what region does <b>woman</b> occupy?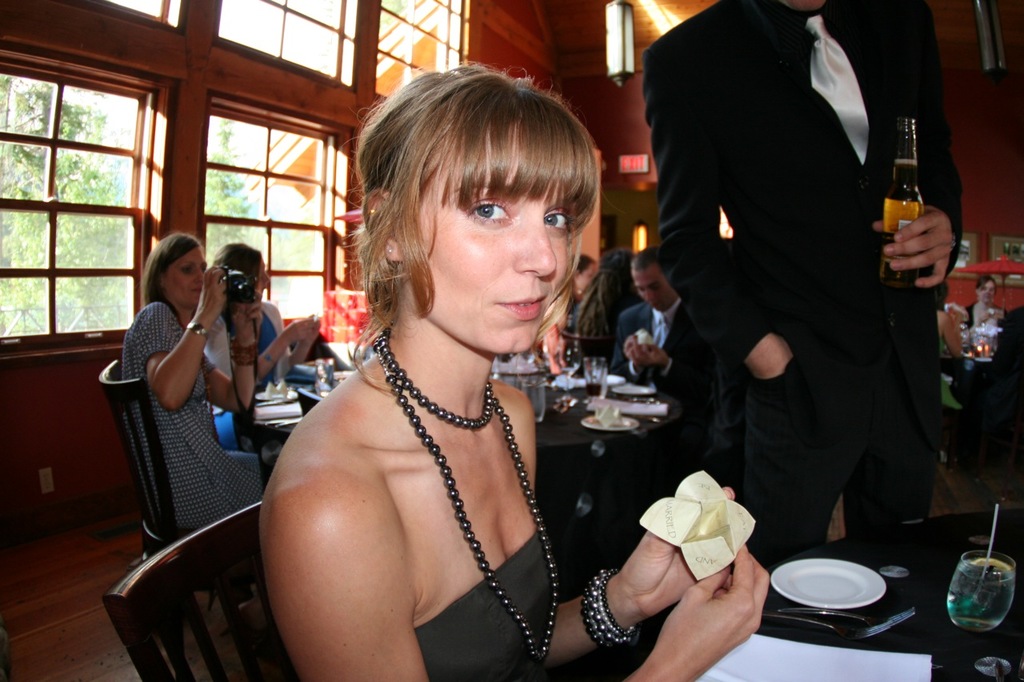
548 251 597 336.
